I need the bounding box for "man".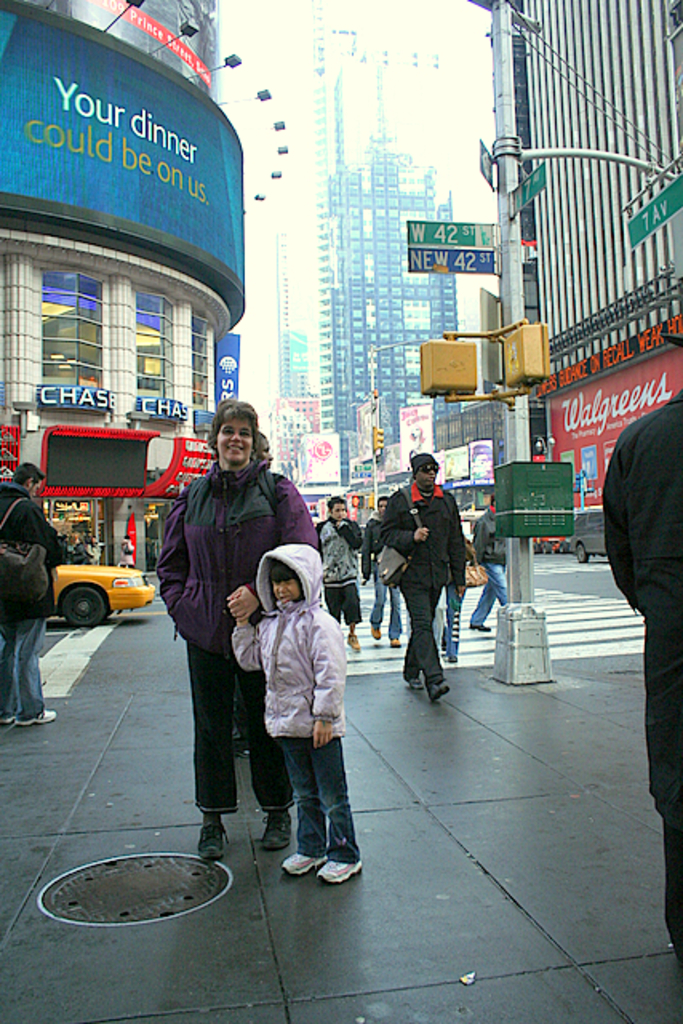
Here it is: left=467, top=496, right=509, bottom=630.
